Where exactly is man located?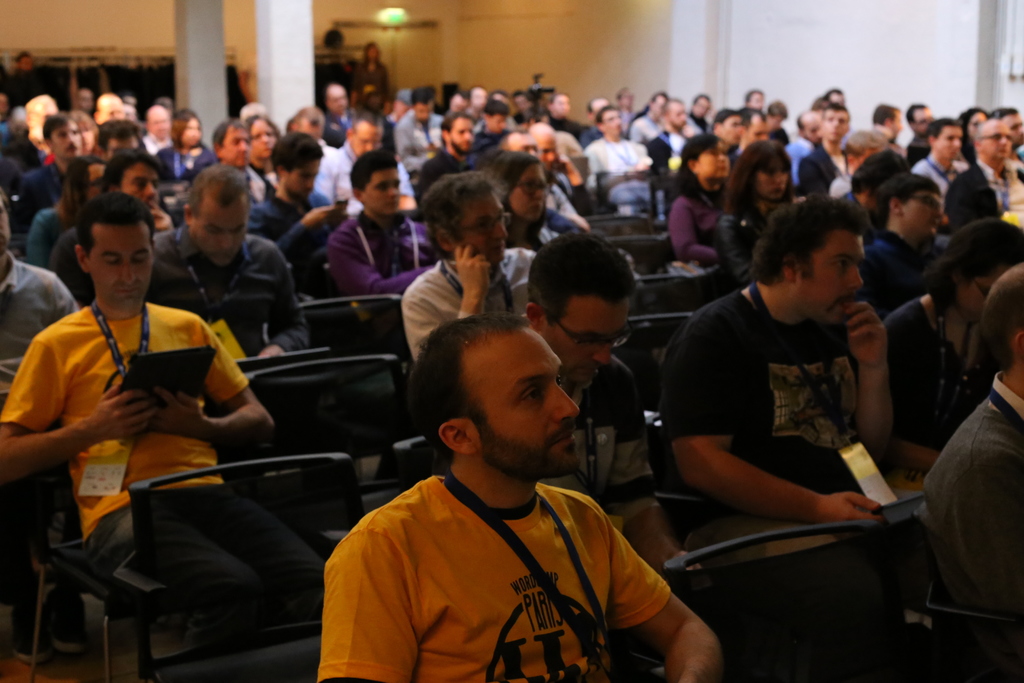
Its bounding box is <box>2,195,75,397</box>.
